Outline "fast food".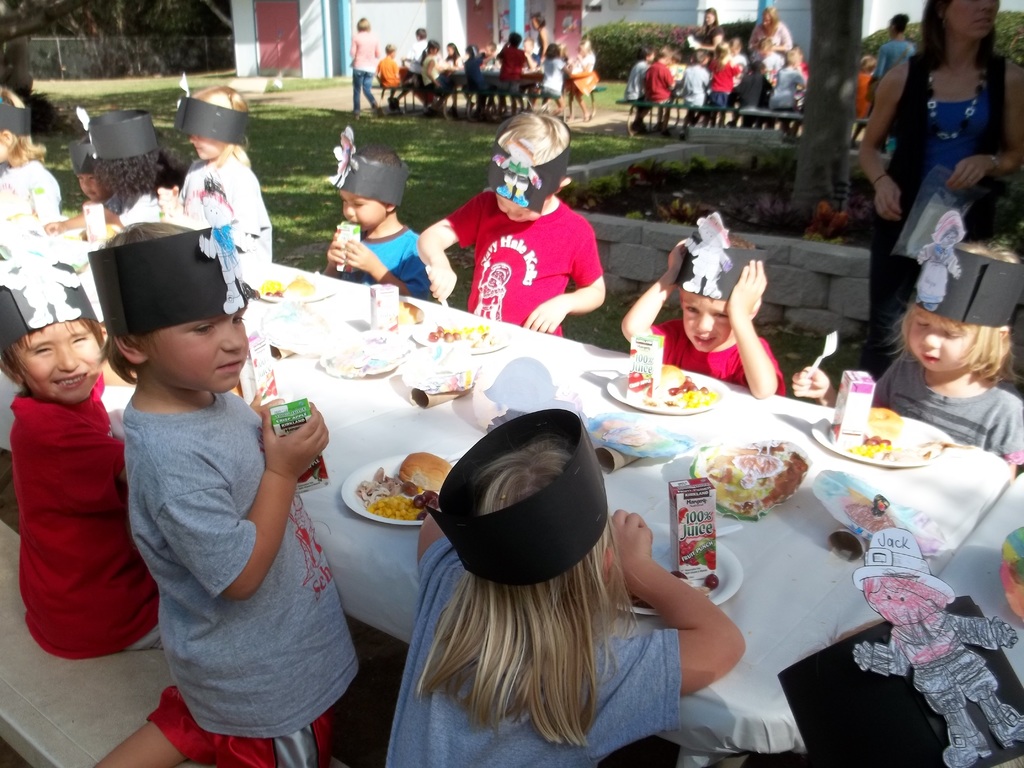
Outline: x1=407 y1=299 x2=426 y2=320.
